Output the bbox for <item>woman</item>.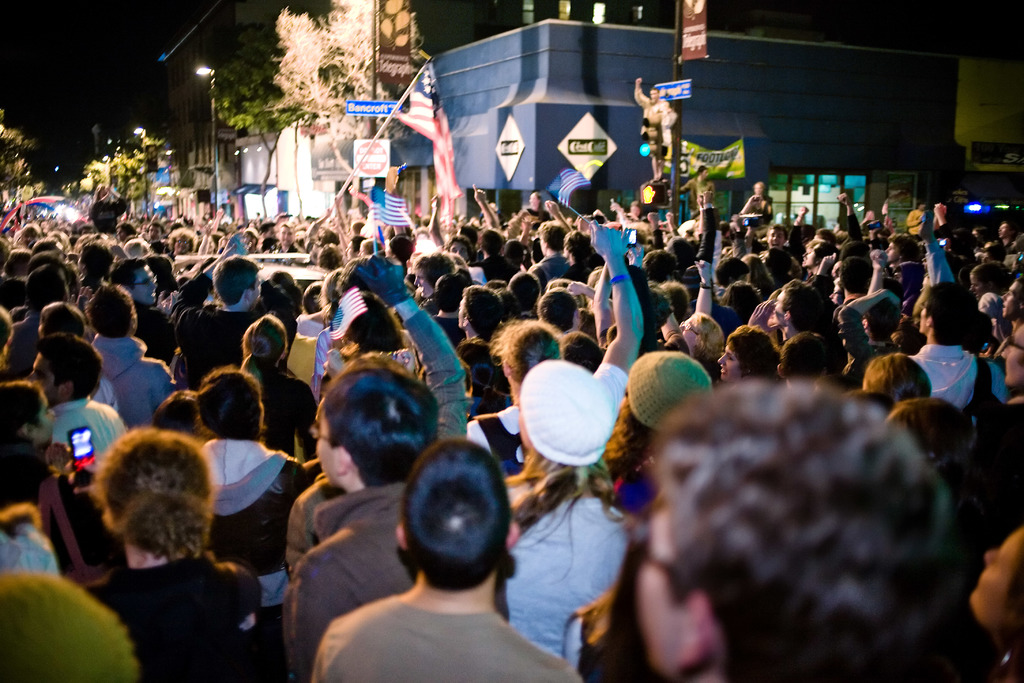
bbox=[54, 413, 260, 677].
